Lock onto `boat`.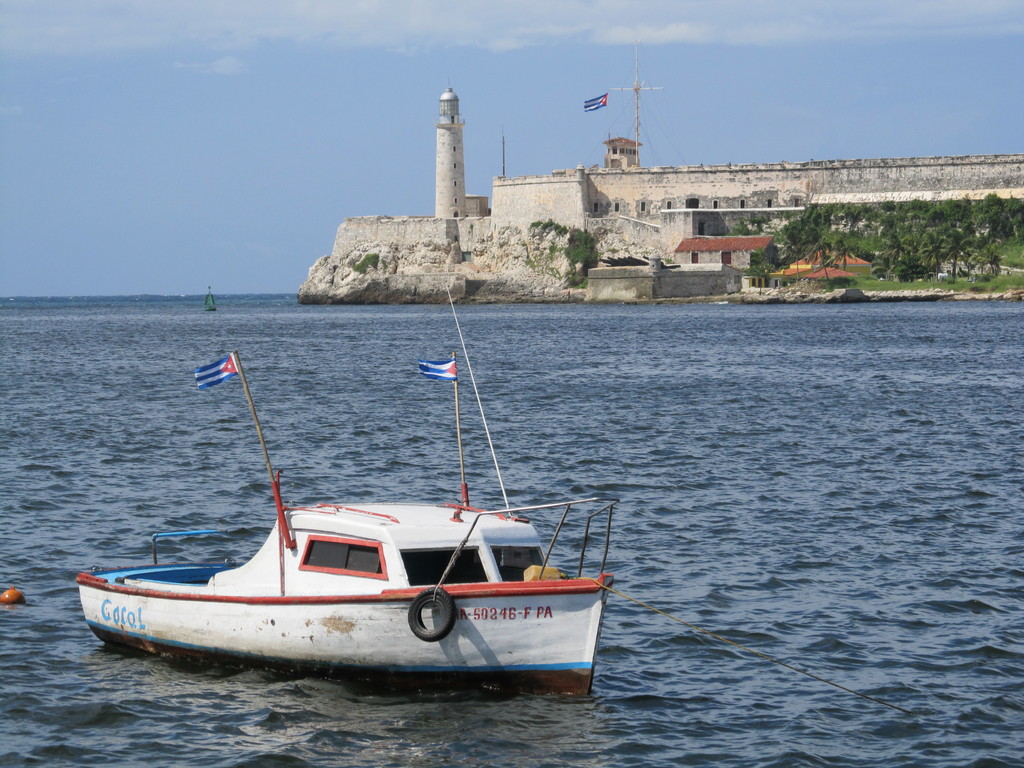
Locked: bbox(68, 328, 619, 712).
